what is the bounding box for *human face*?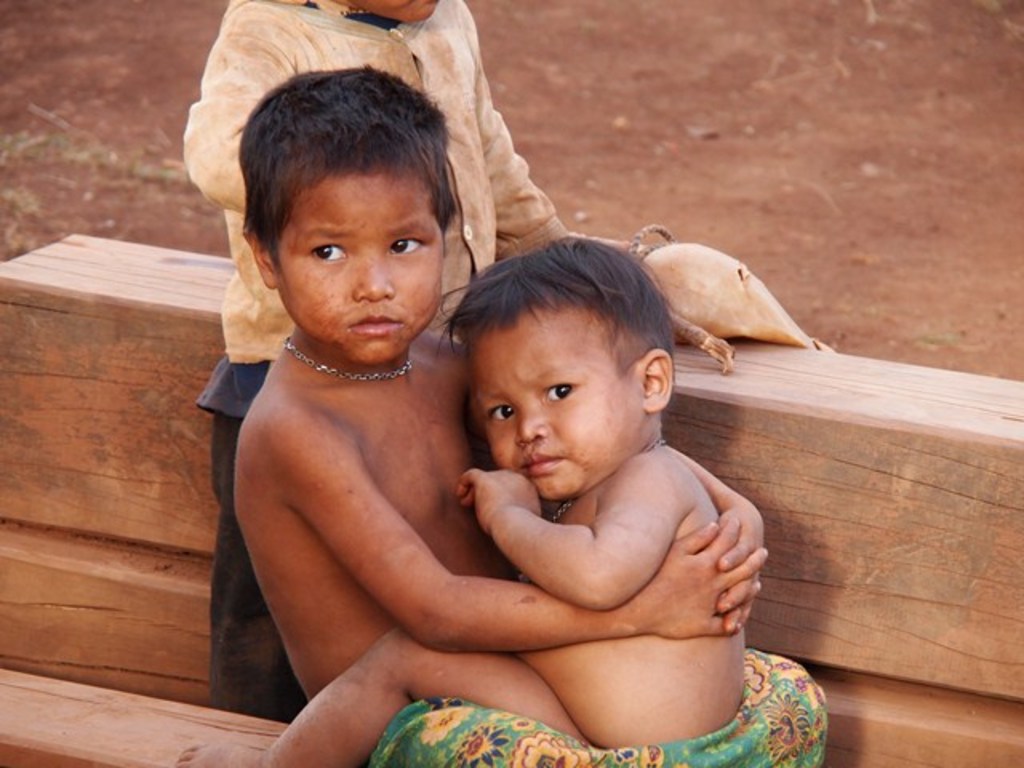
region(493, 288, 638, 506).
